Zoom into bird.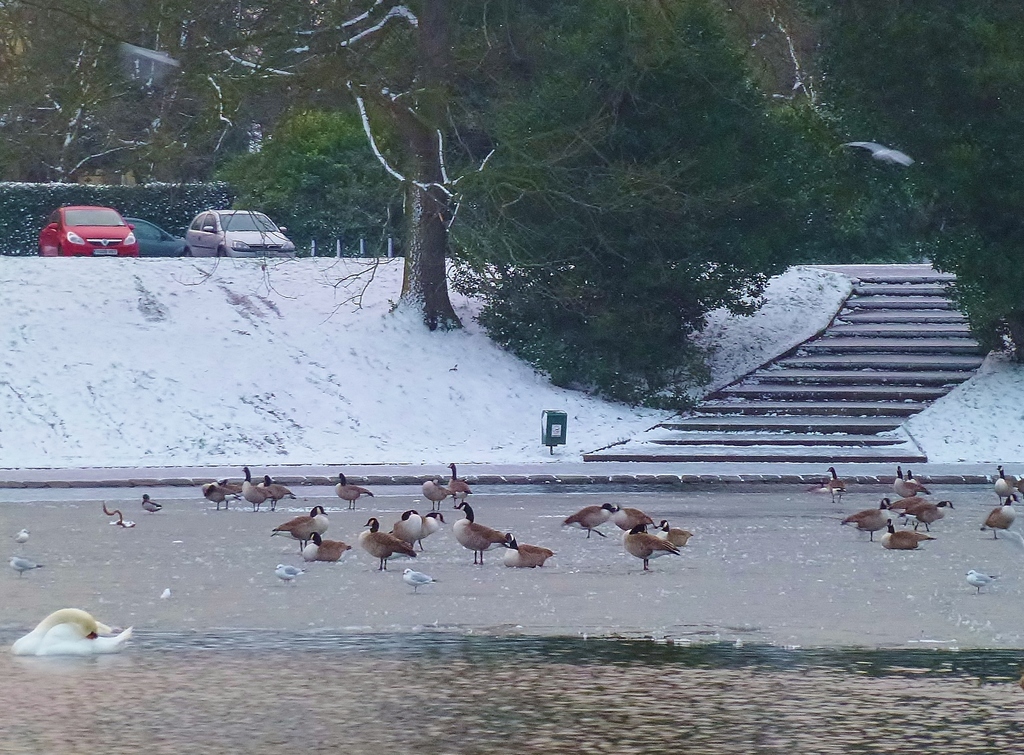
Zoom target: 303:538:351:568.
